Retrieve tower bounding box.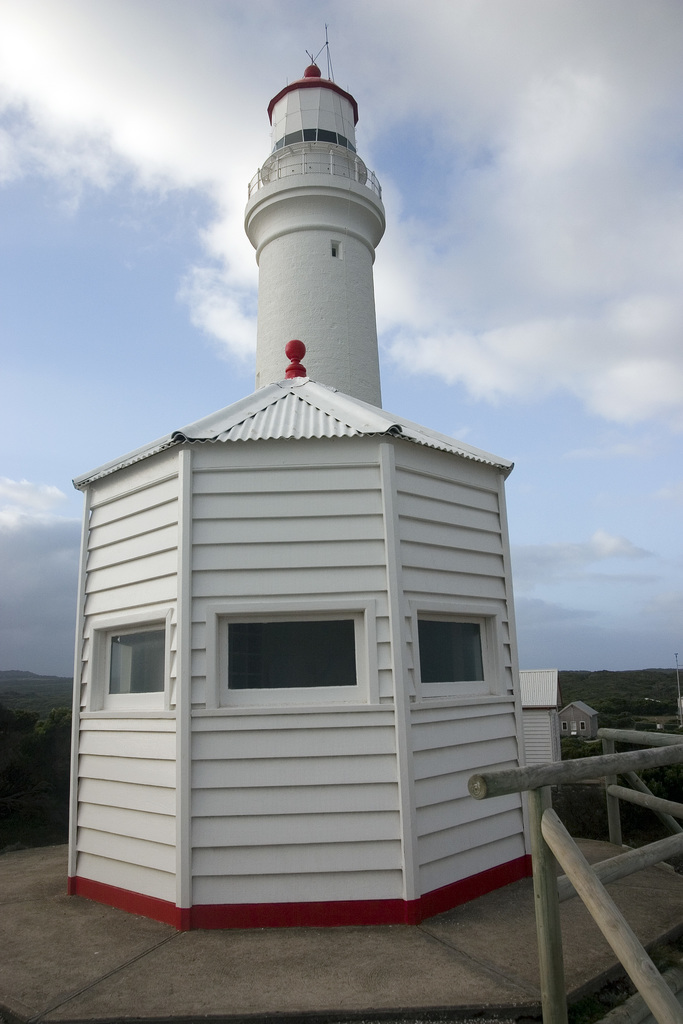
Bounding box: 238:16:386:408.
